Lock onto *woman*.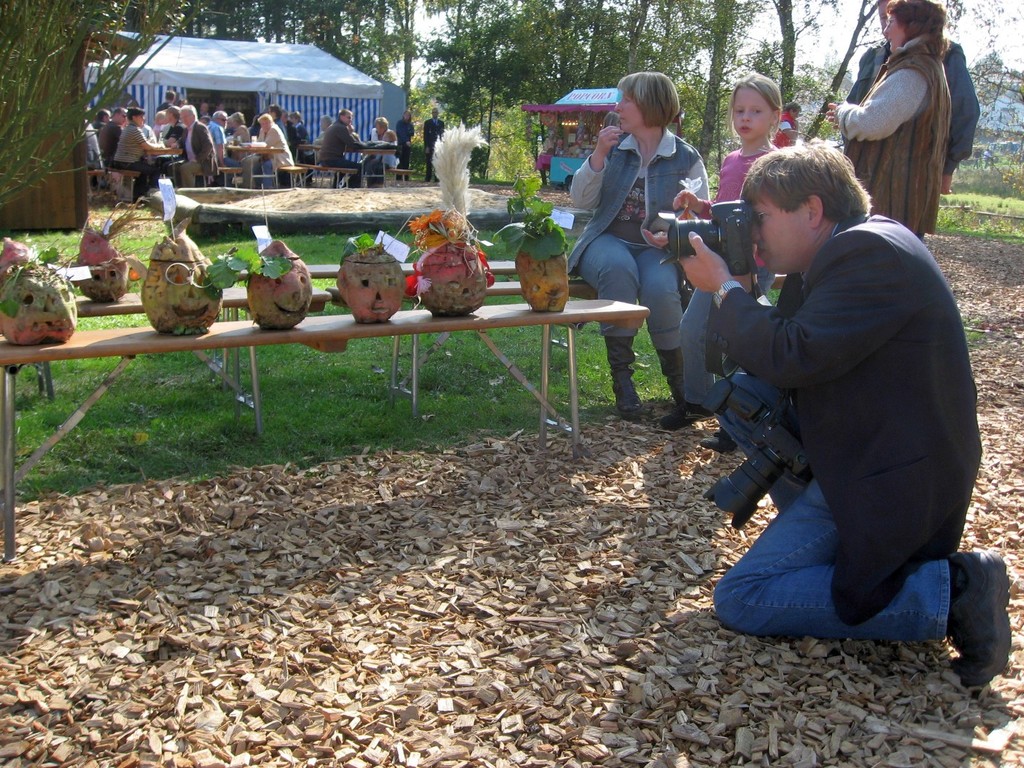
Locked: rect(397, 108, 415, 182).
